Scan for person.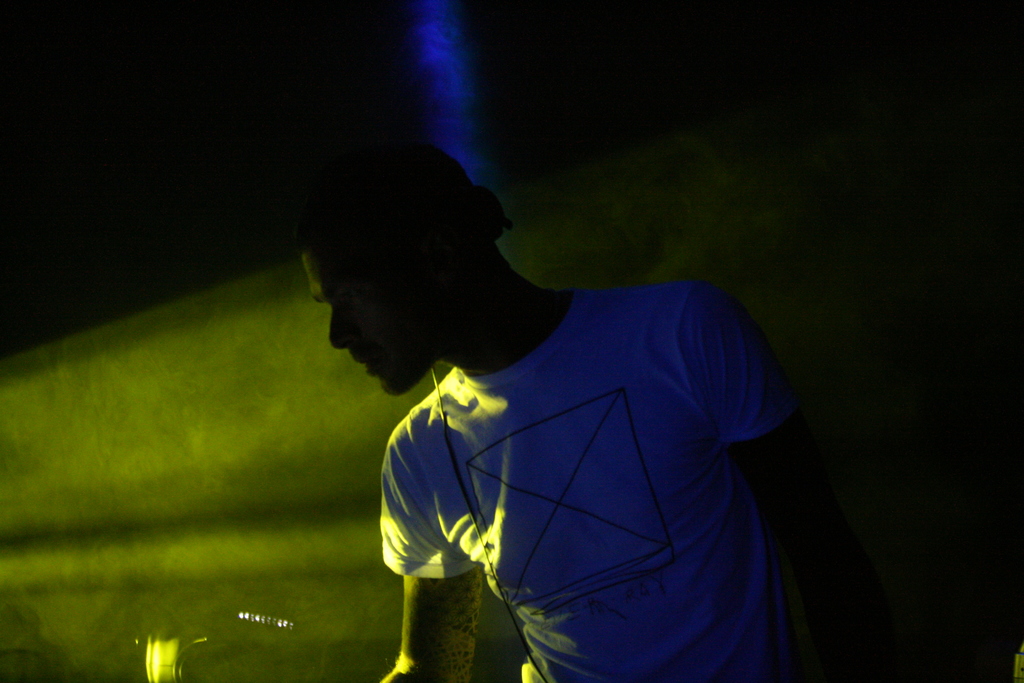
Scan result: 274:97:852:679.
